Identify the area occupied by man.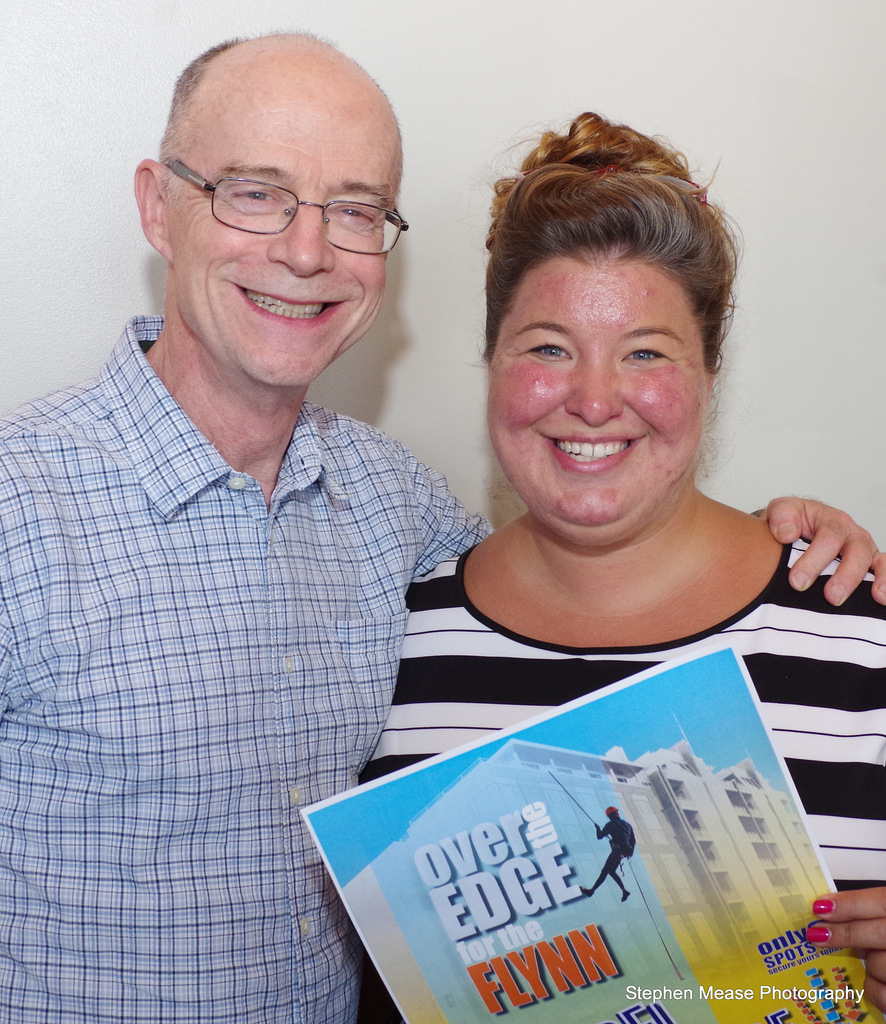
Area: (x1=0, y1=32, x2=885, y2=1019).
